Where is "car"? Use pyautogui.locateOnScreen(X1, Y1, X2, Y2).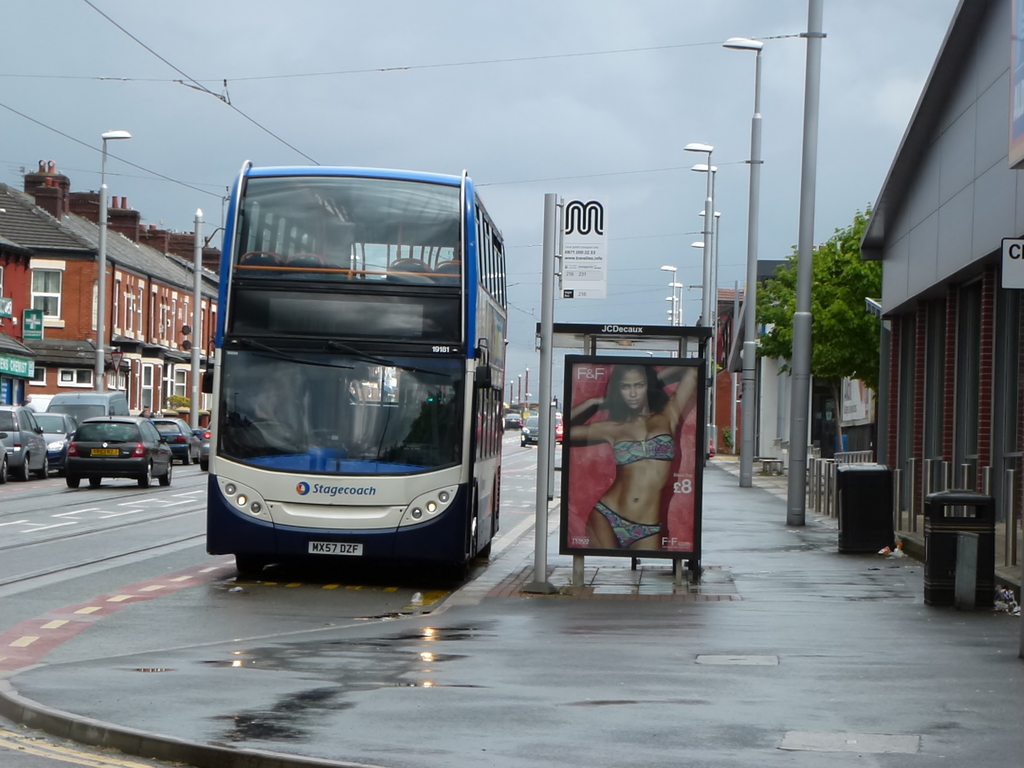
pyautogui.locateOnScreen(198, 422, 209, 471).
